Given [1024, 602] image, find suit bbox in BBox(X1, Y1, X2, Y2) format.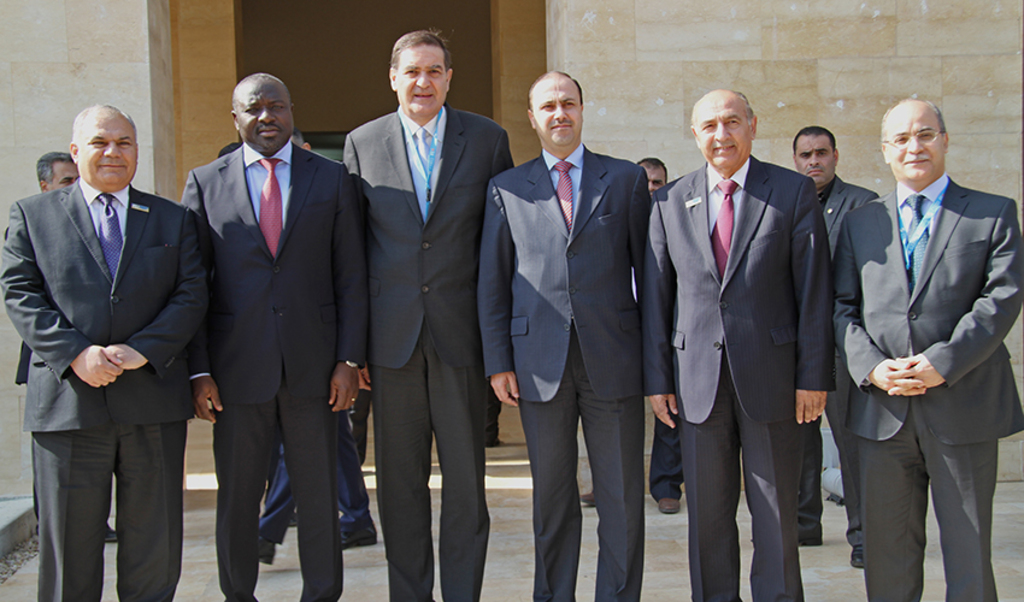
BBox(337, 101, 518, 601).
